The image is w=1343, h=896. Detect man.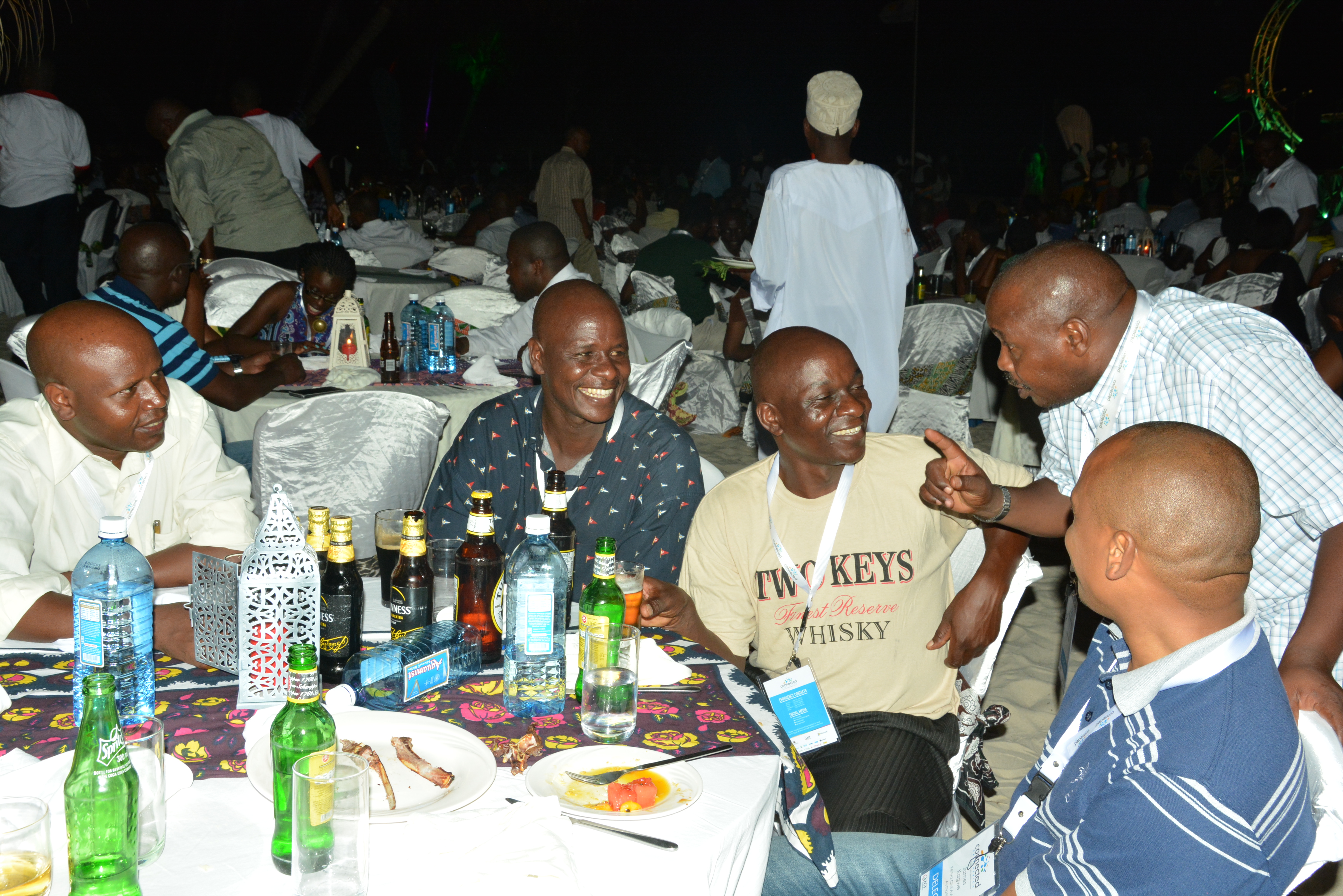
Detection: [left=226, top=125, right=394, bottom=267].
